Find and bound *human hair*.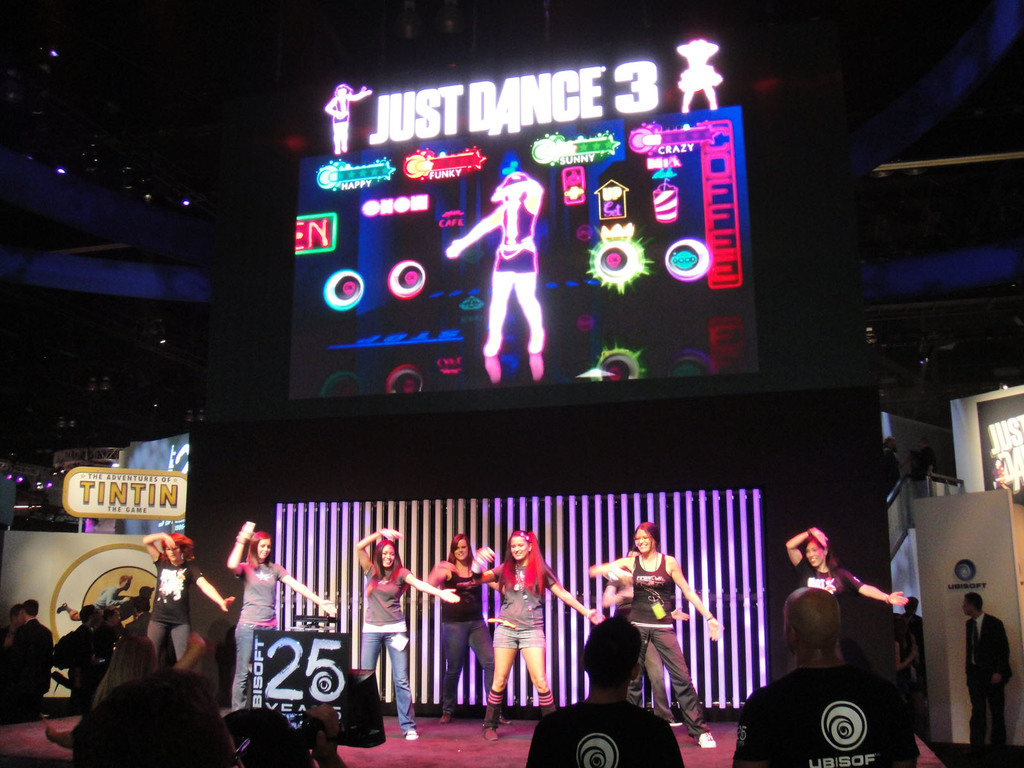
Bound: locate(450, 525, 476, 568).
